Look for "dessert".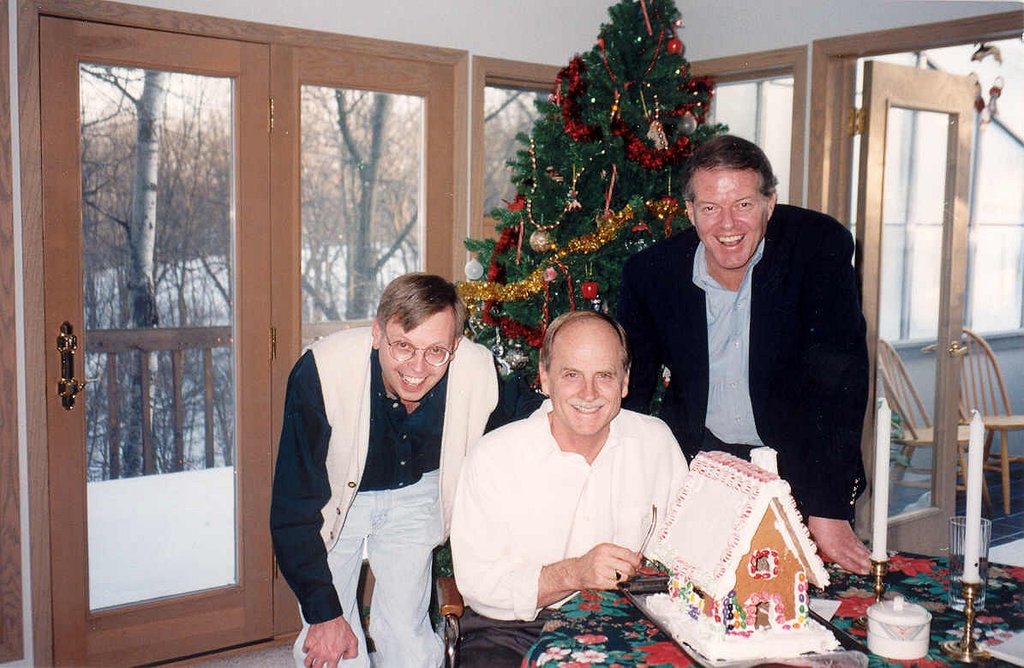
Found: <region>643, 453, 843, 659</region>.
